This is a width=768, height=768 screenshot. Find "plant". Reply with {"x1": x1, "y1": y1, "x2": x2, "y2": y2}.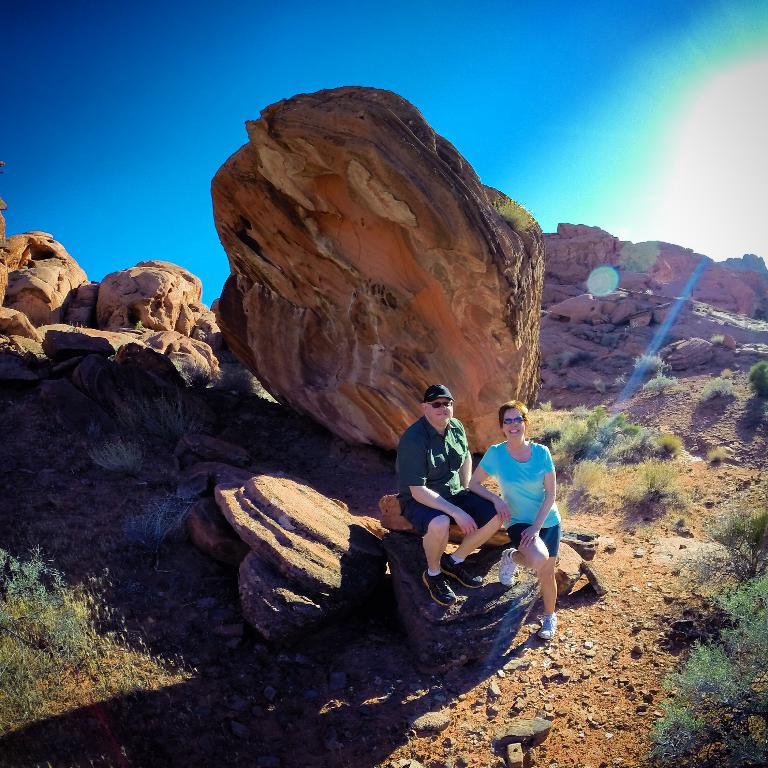
{"x1": 637, "y1": 372, "x2": 678, "y2": 398}.
